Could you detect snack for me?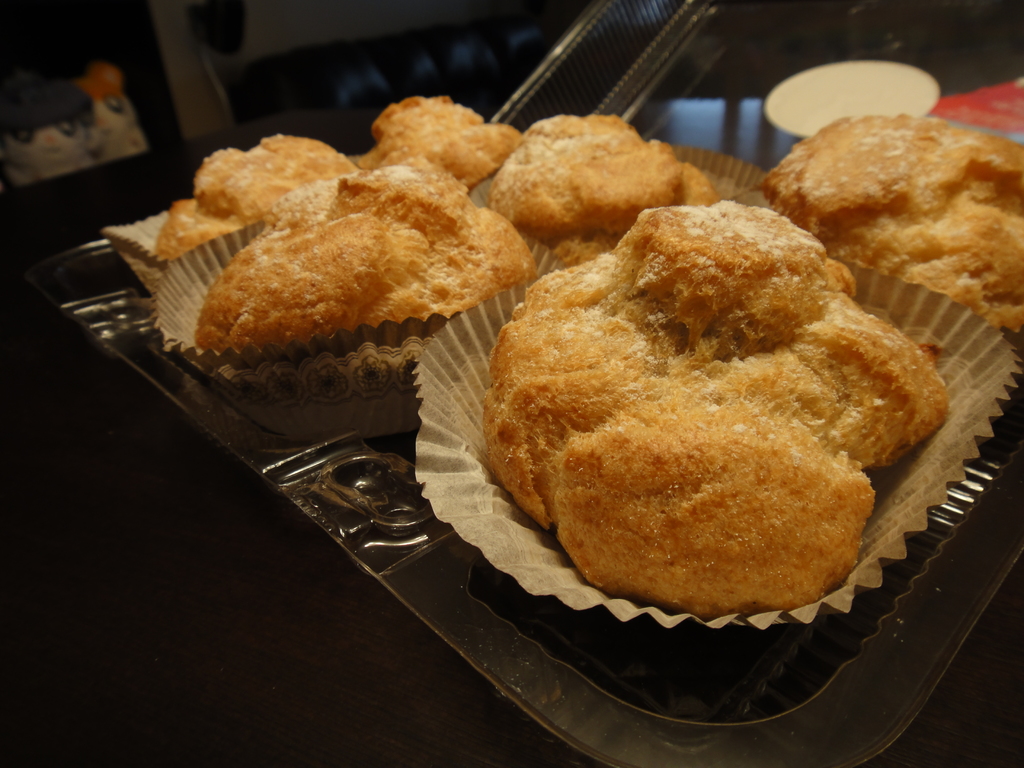
Detection result: 486:115:718:259.
